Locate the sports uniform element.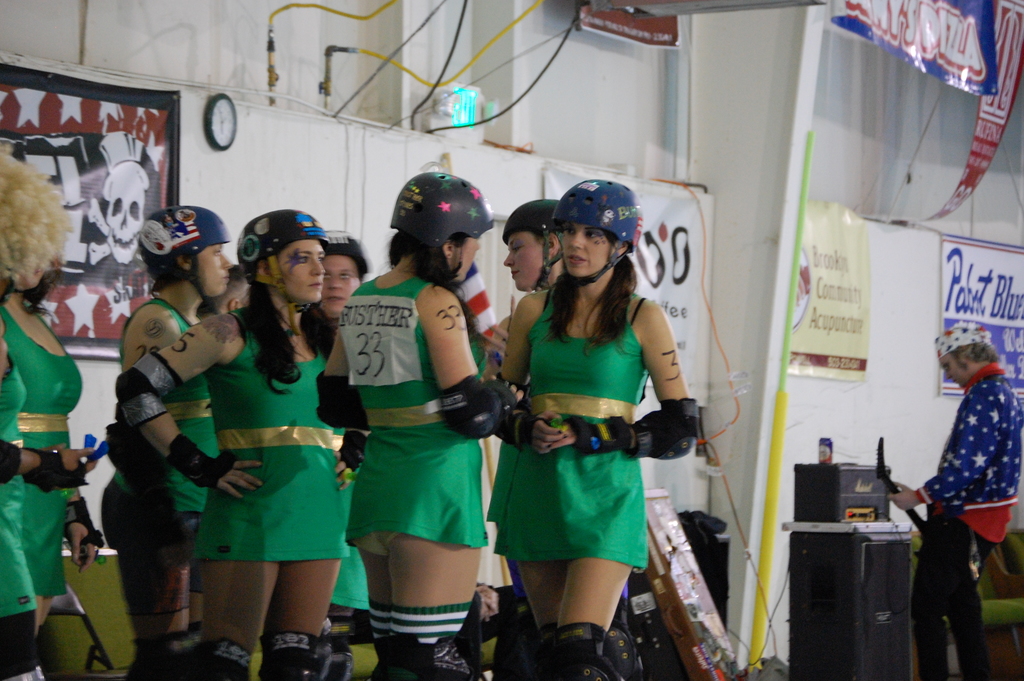
Element bbox: (left=115, top=208, right=349, bottom=680).
